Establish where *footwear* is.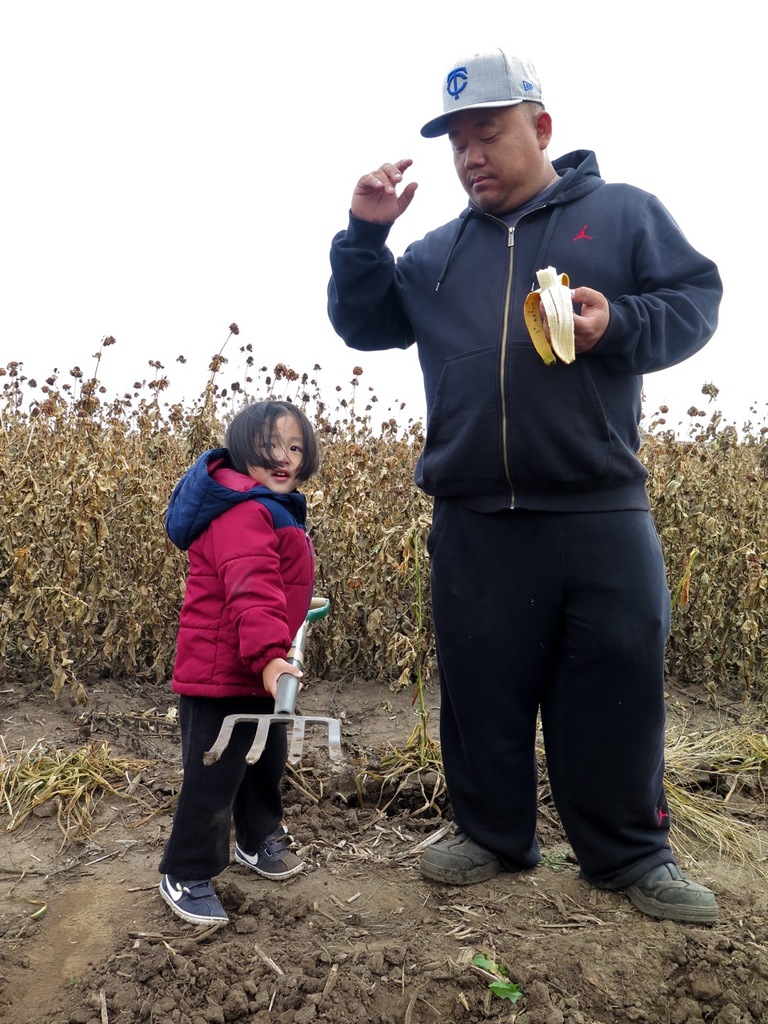
Established at BBox(421, 832, 514, 894).
